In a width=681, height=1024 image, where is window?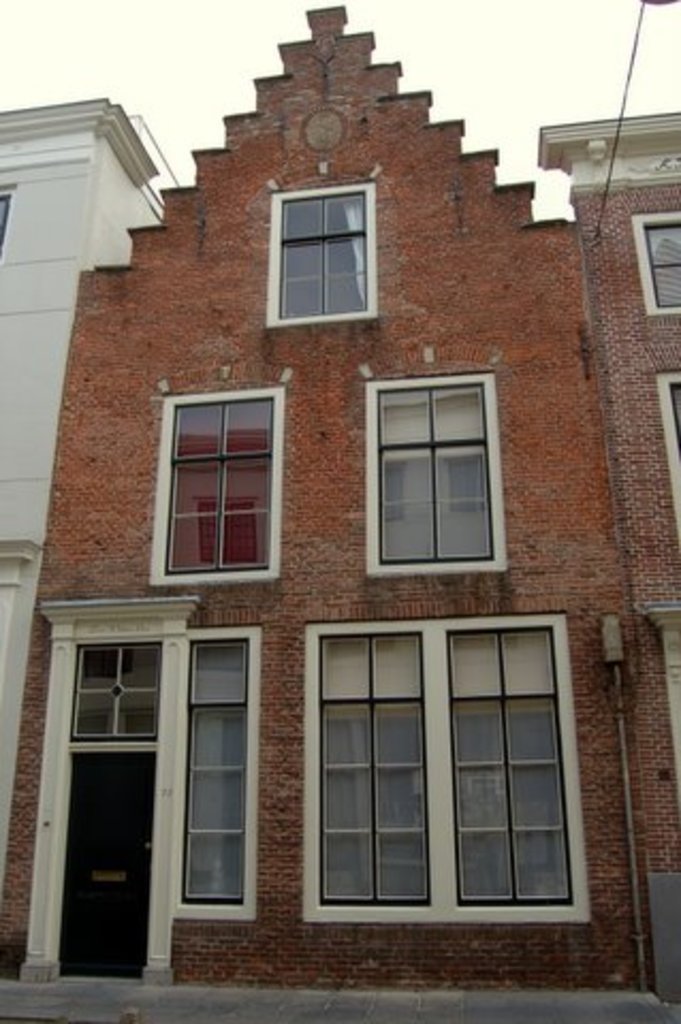
pyautogui.locateOnScreen(0, 181, 17, 265).
